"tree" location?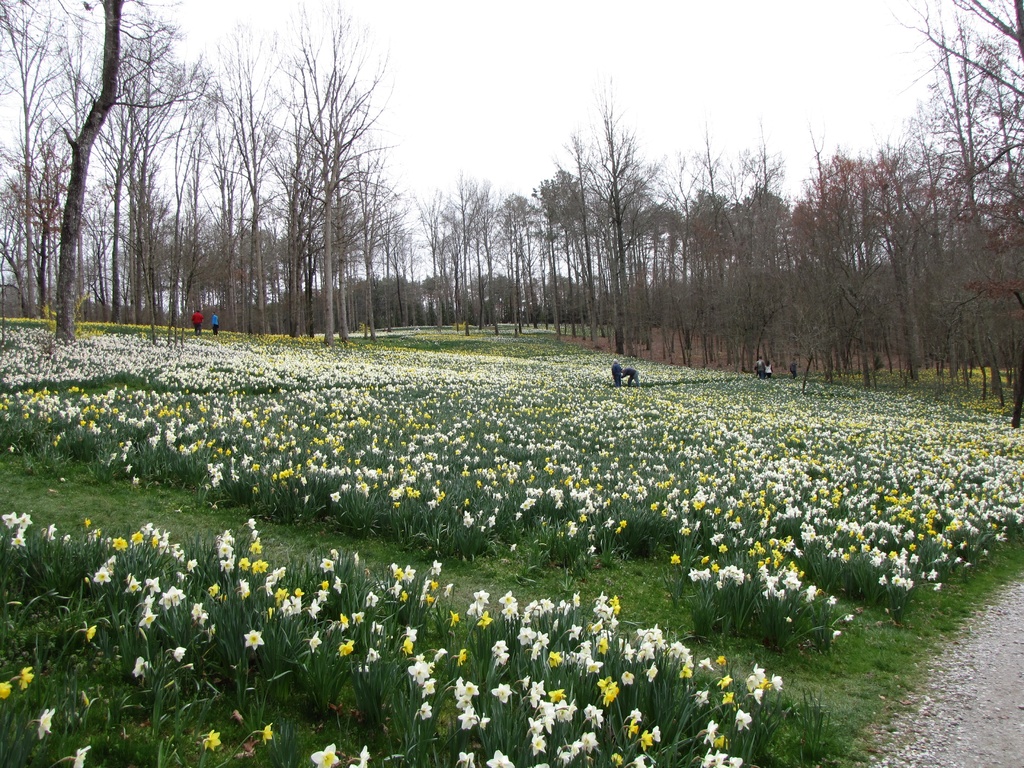
pyautogui.locateOnScreen(800, 145, 907, 383)
